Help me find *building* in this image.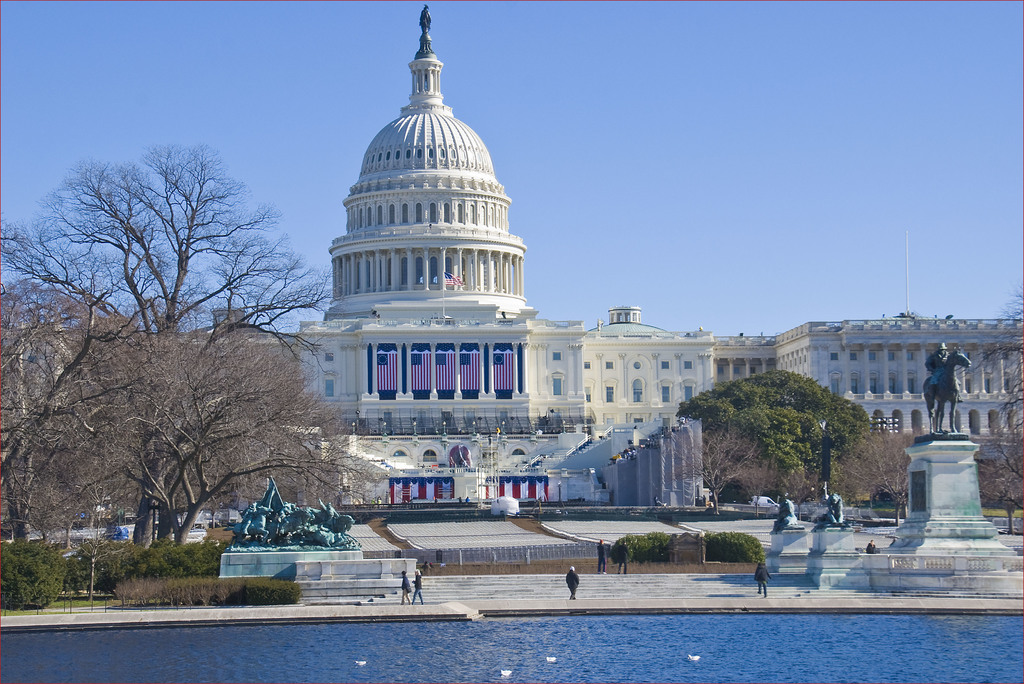
Found it: <region>714, 314, 1023, 451</region>.
